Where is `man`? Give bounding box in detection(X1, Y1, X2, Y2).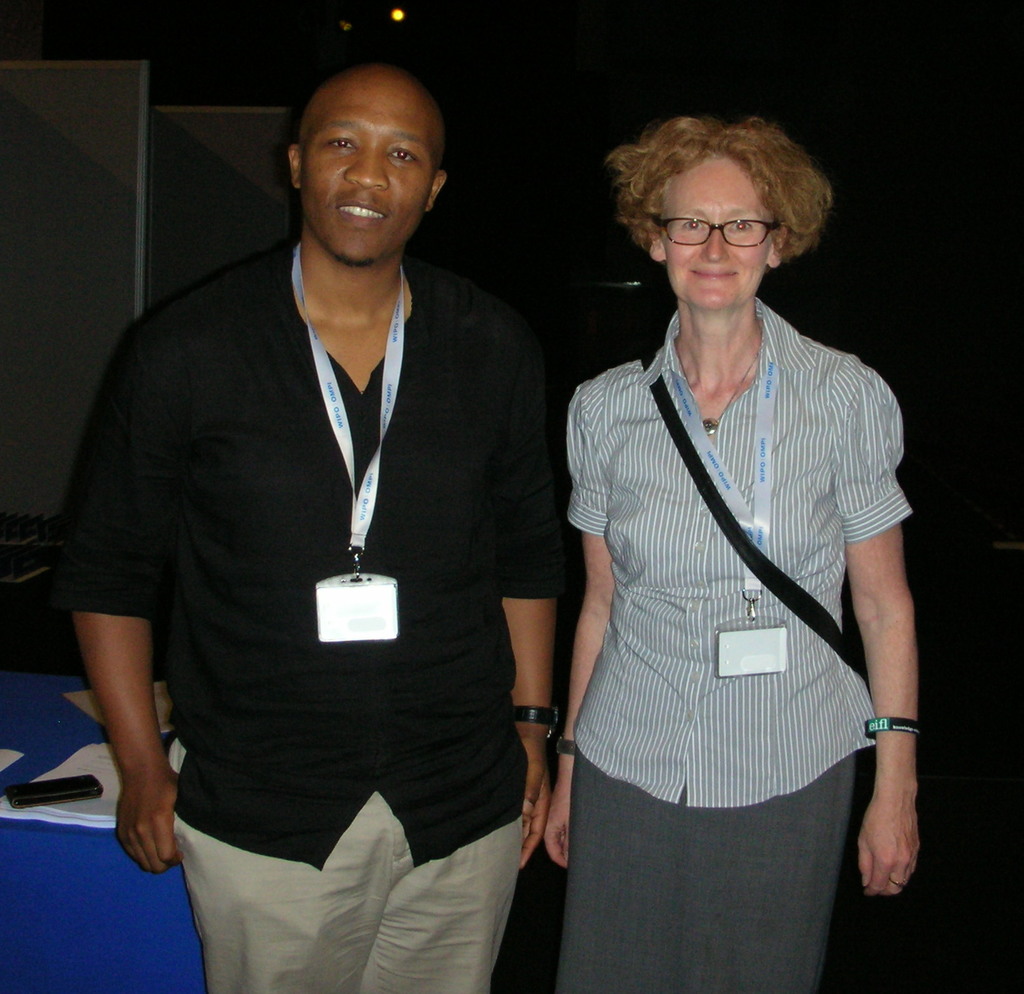
detection(63, 22, 587, 993).
